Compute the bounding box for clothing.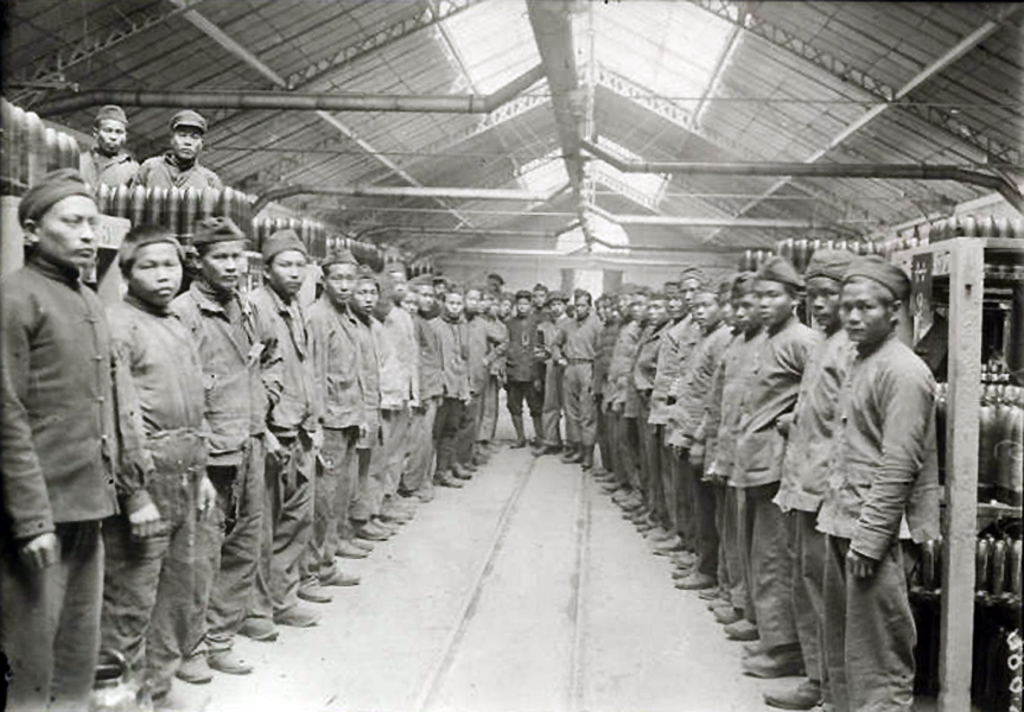
651 318 698 540.
